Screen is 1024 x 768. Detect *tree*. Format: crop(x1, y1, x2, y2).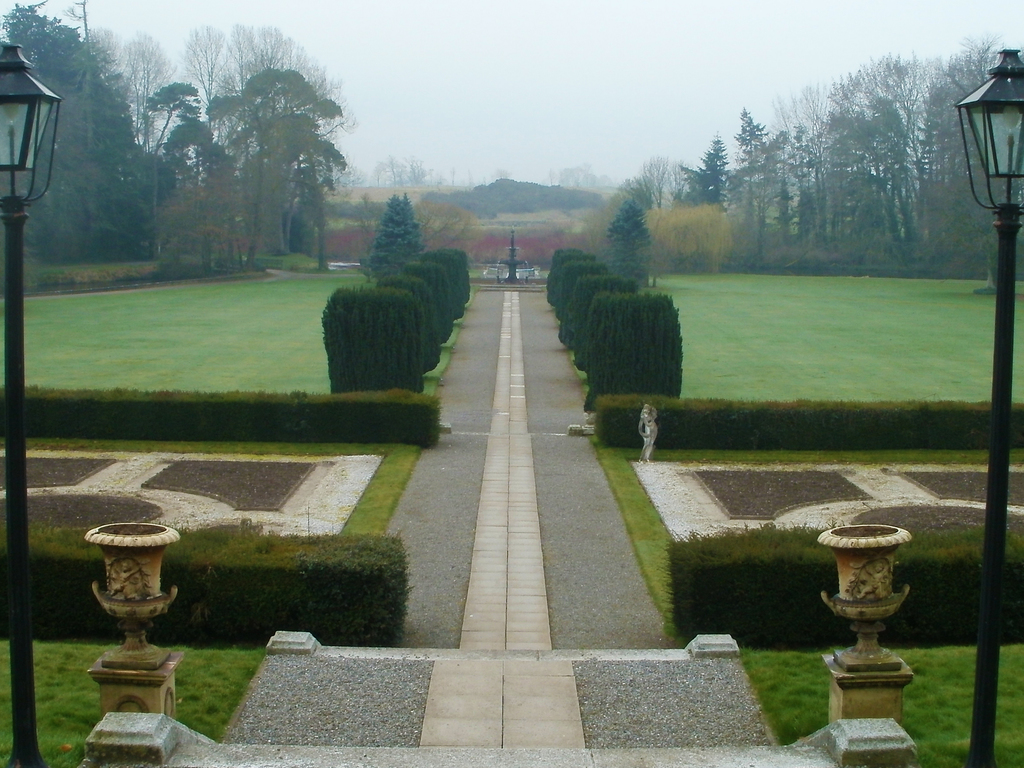
crop(403, 155, 454, 206).
